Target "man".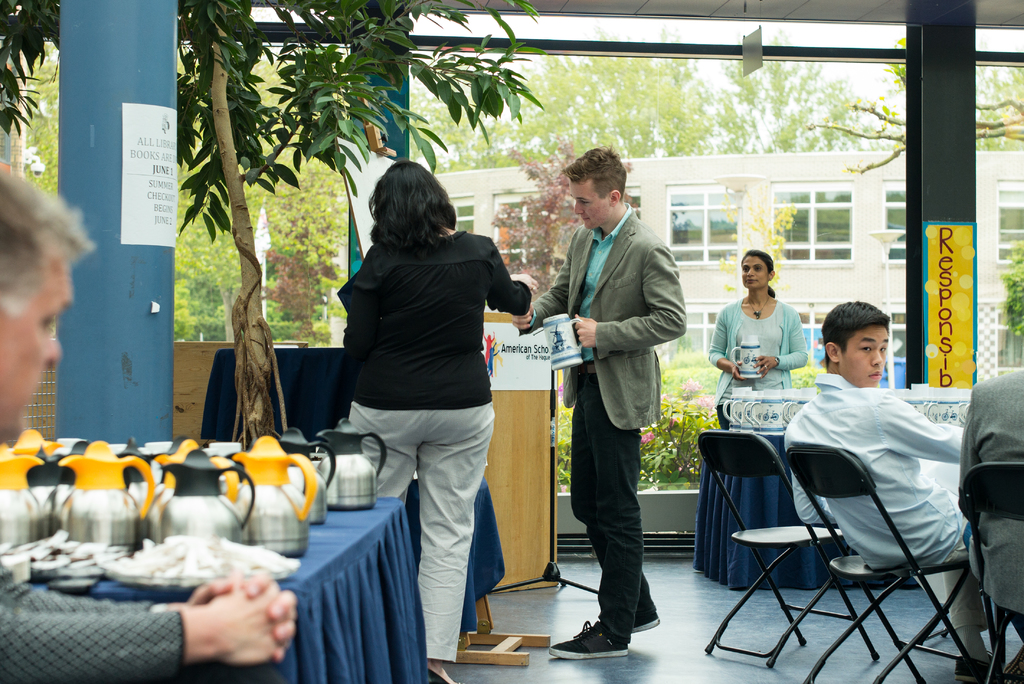
Target region: l=0, t=164, r=296, b=681.
